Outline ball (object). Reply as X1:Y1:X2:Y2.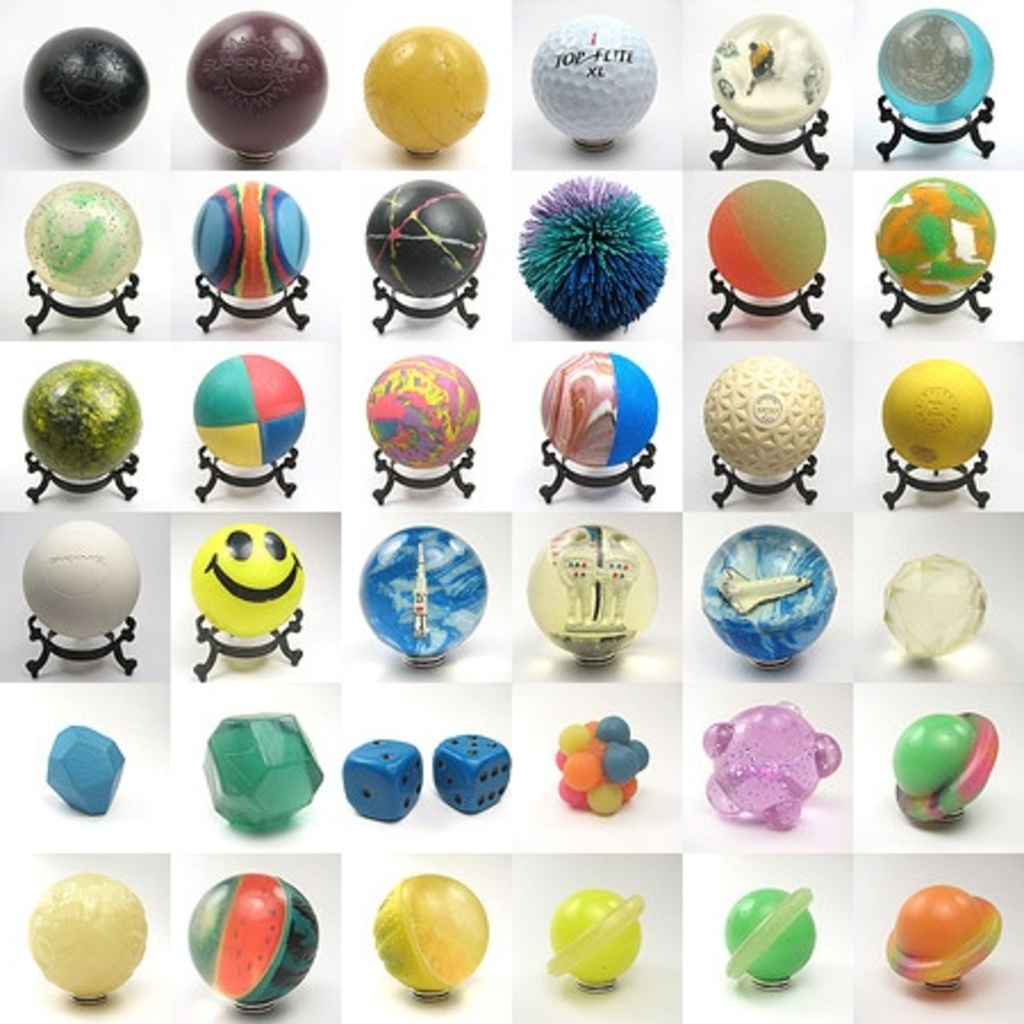
177:11:328:155.
